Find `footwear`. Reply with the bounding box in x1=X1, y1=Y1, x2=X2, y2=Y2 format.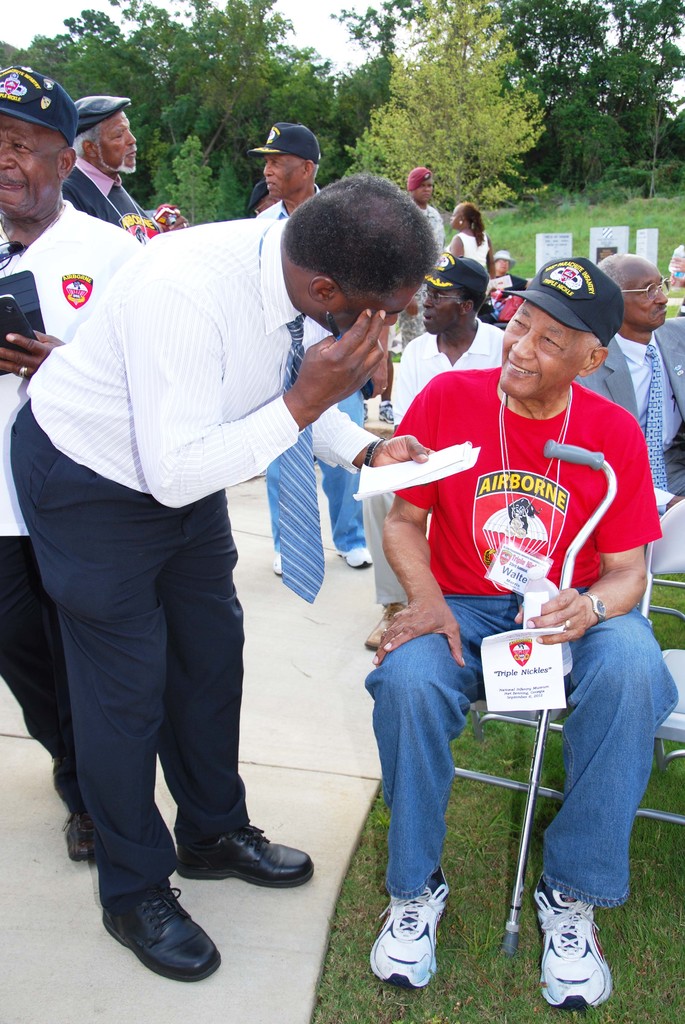
x1=177, y1=817, x2=314, y2=891.
